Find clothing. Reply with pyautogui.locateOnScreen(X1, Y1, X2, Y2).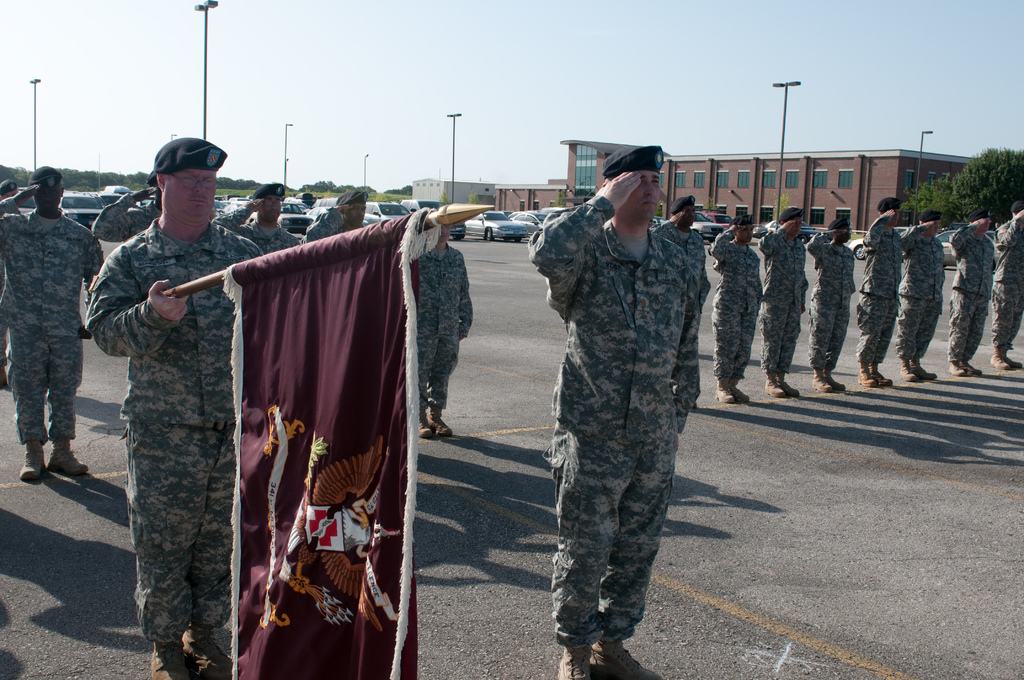
pyautogui.locateOnScreen(211, 204, 294, 252).
